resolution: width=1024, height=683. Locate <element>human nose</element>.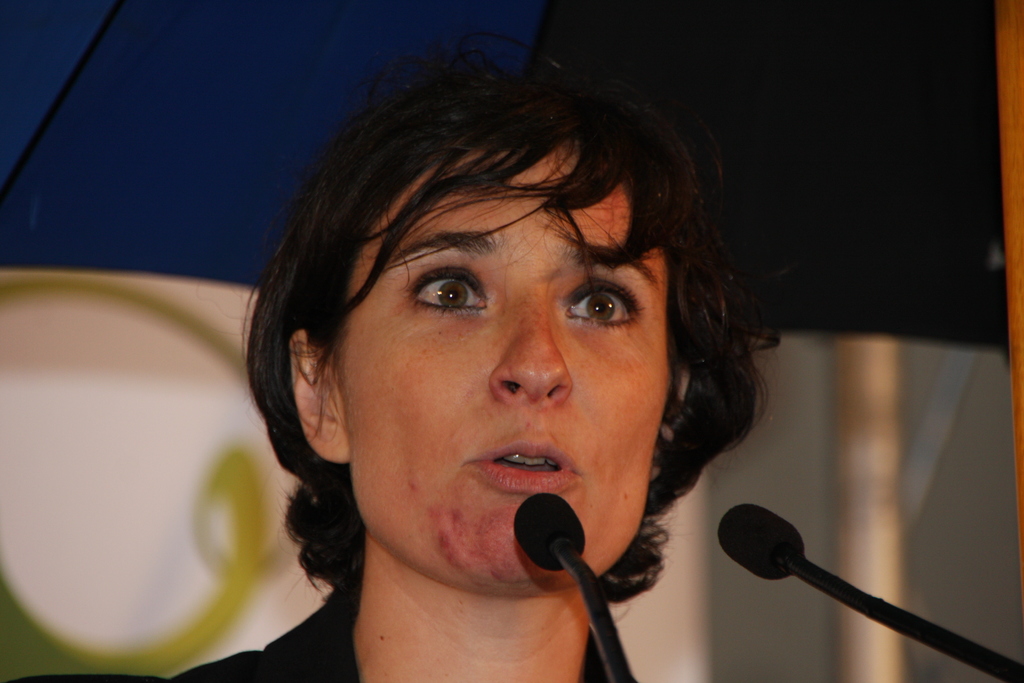
(x1=490, y1=292, x2=575, y2=404).
